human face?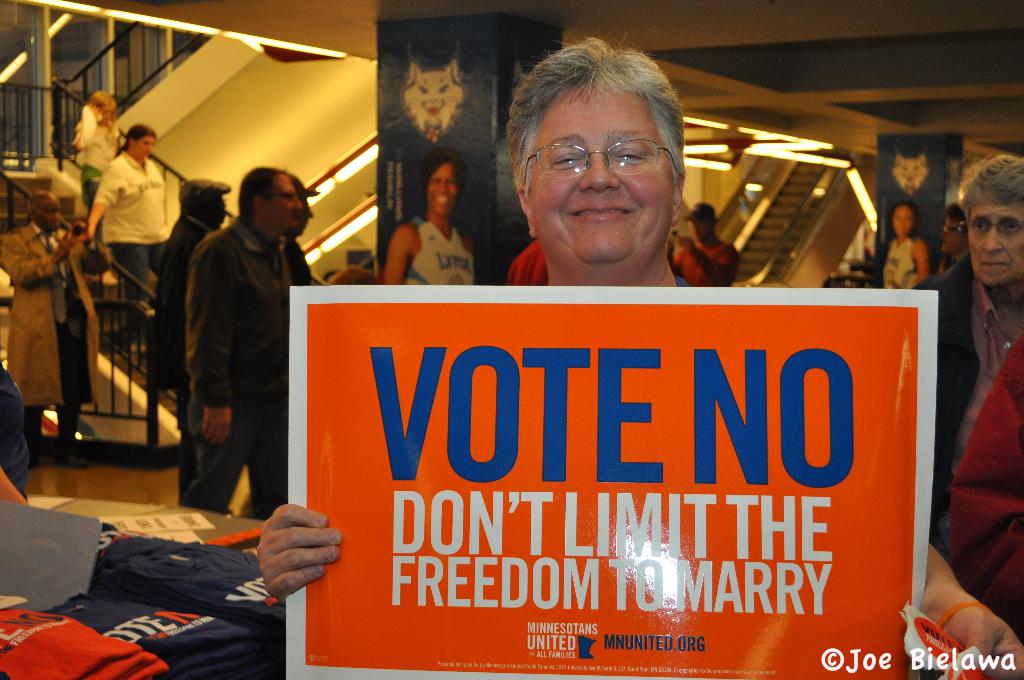
527, 77, 678, 263
